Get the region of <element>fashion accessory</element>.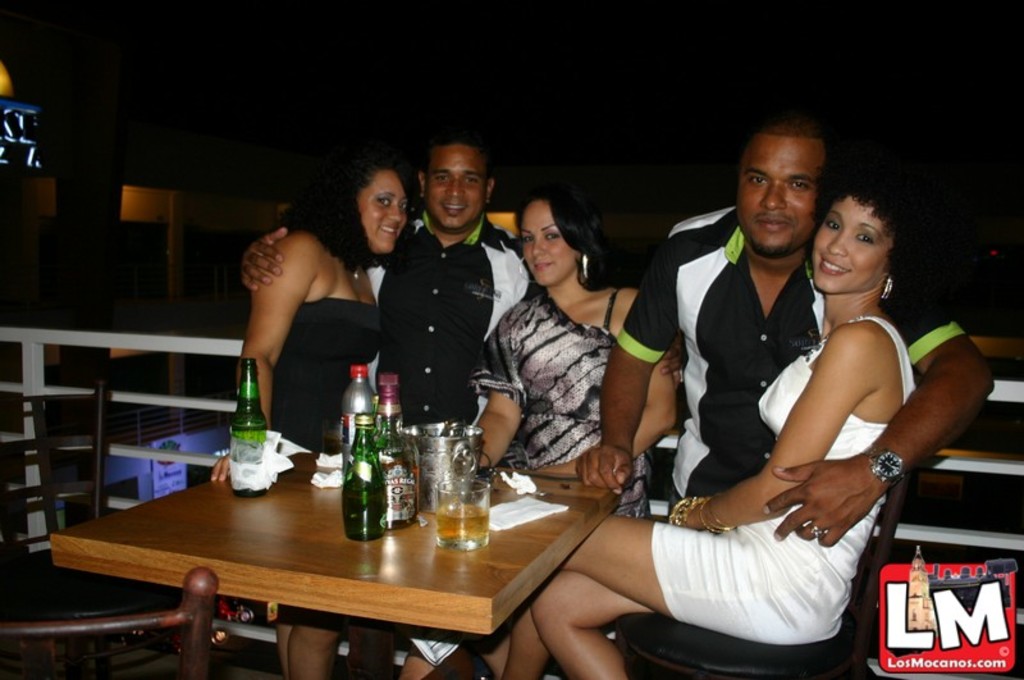
<region>810, 524, 833, 542</region>.
